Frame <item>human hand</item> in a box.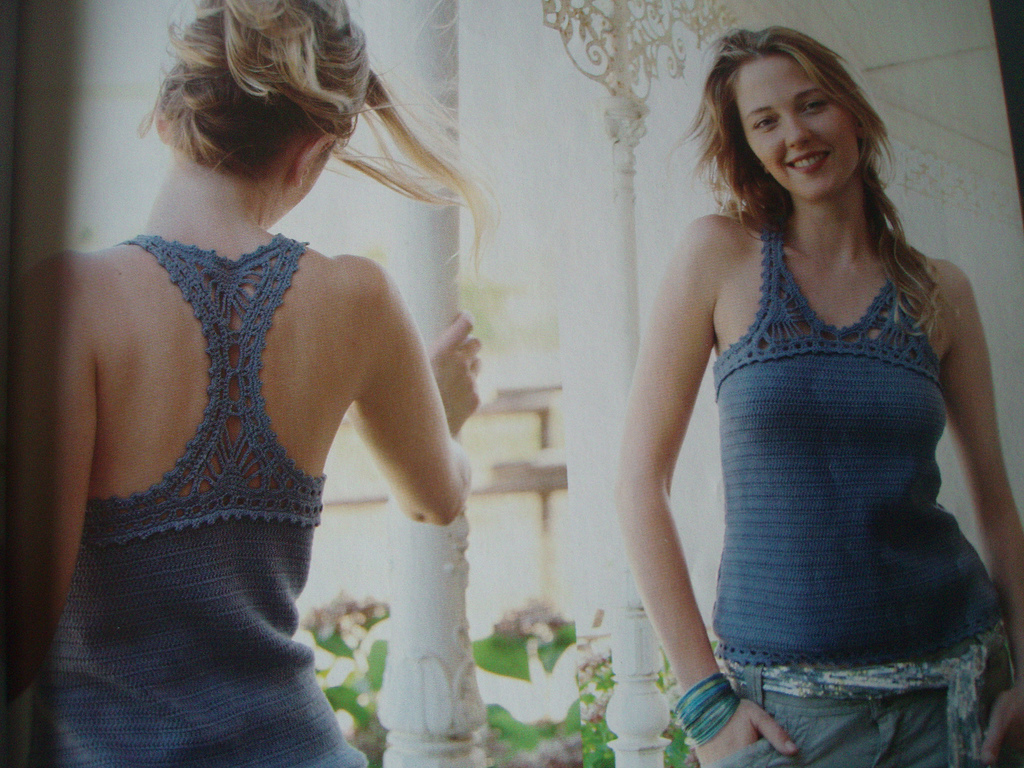
[x1=694, y1=696, x2=799, y2=766].
